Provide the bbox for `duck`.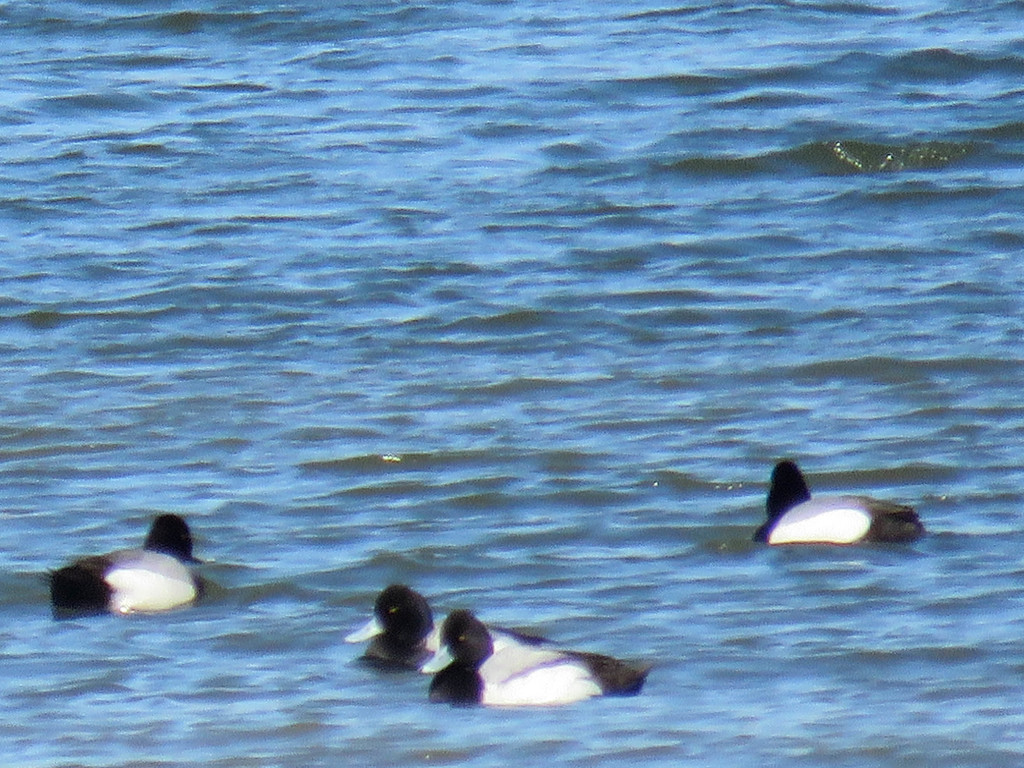
342,579,550,675.
